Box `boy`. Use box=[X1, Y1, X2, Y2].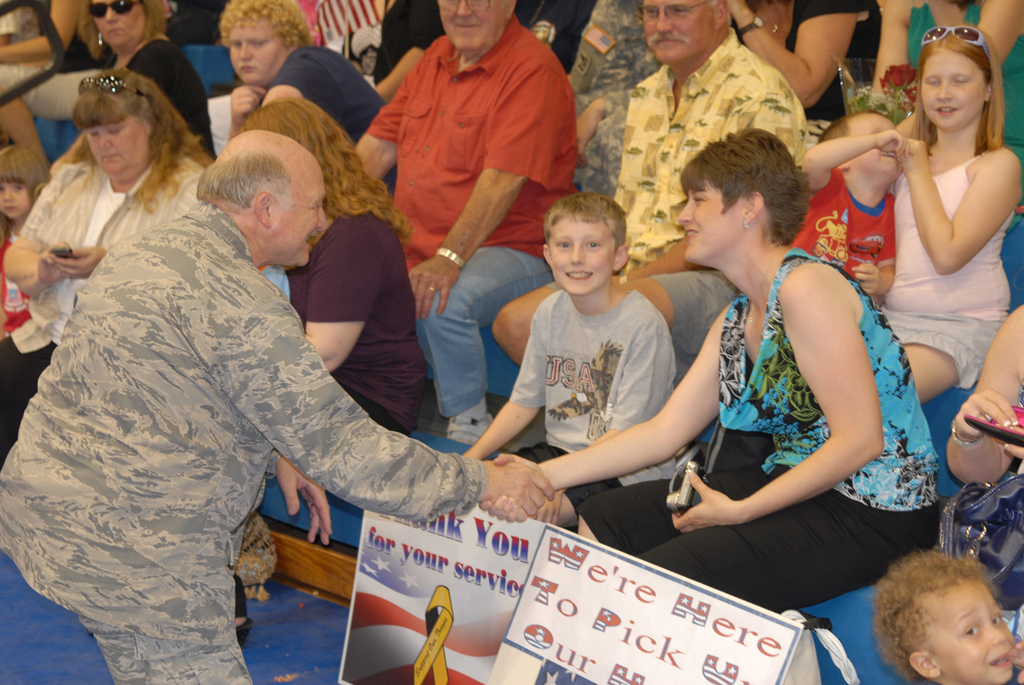
box=[469, 166, 721, 564].
